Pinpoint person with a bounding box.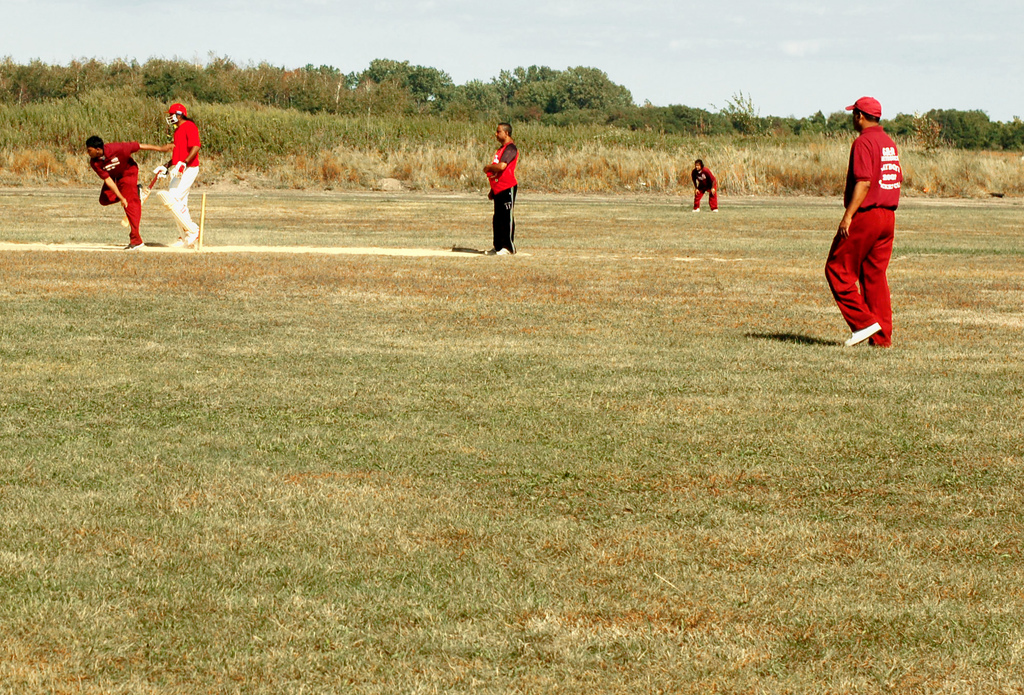
[152, 102, 201, 245].
